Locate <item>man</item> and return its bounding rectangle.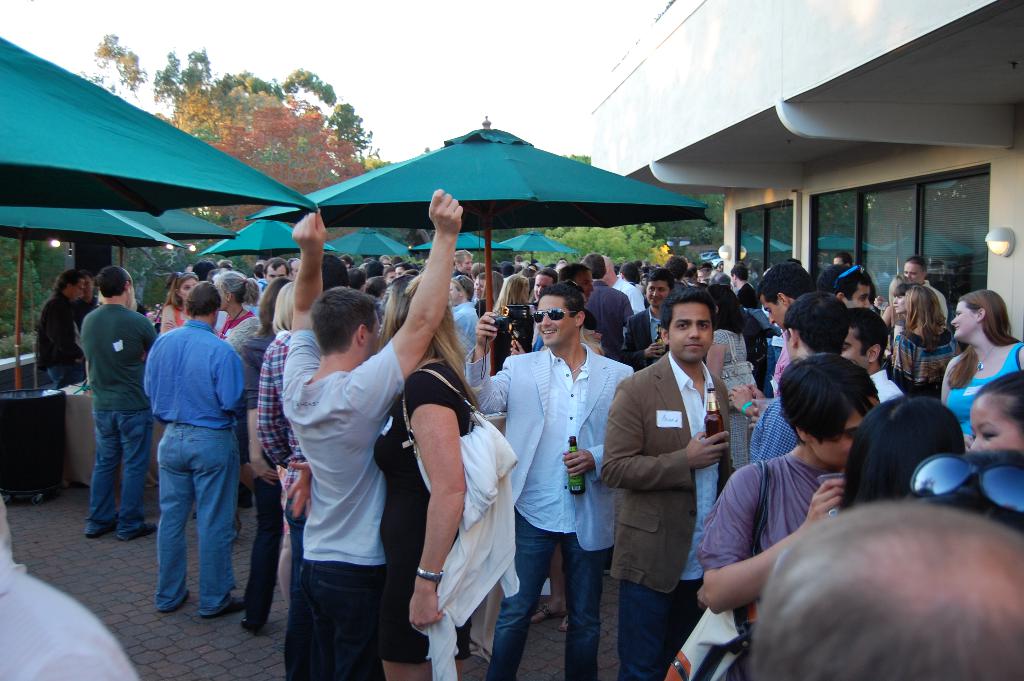
x1=601, y1=288, x2=732, y2=680.
